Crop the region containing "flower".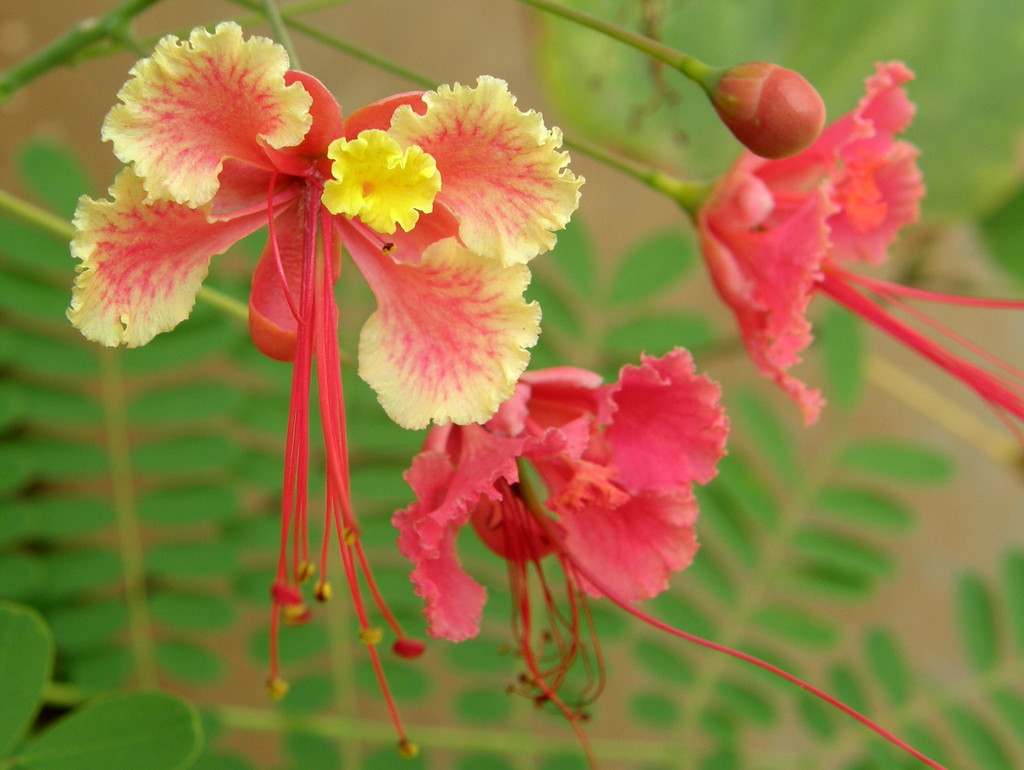
Crop region: bbox=(62, 17, 588, 751).
